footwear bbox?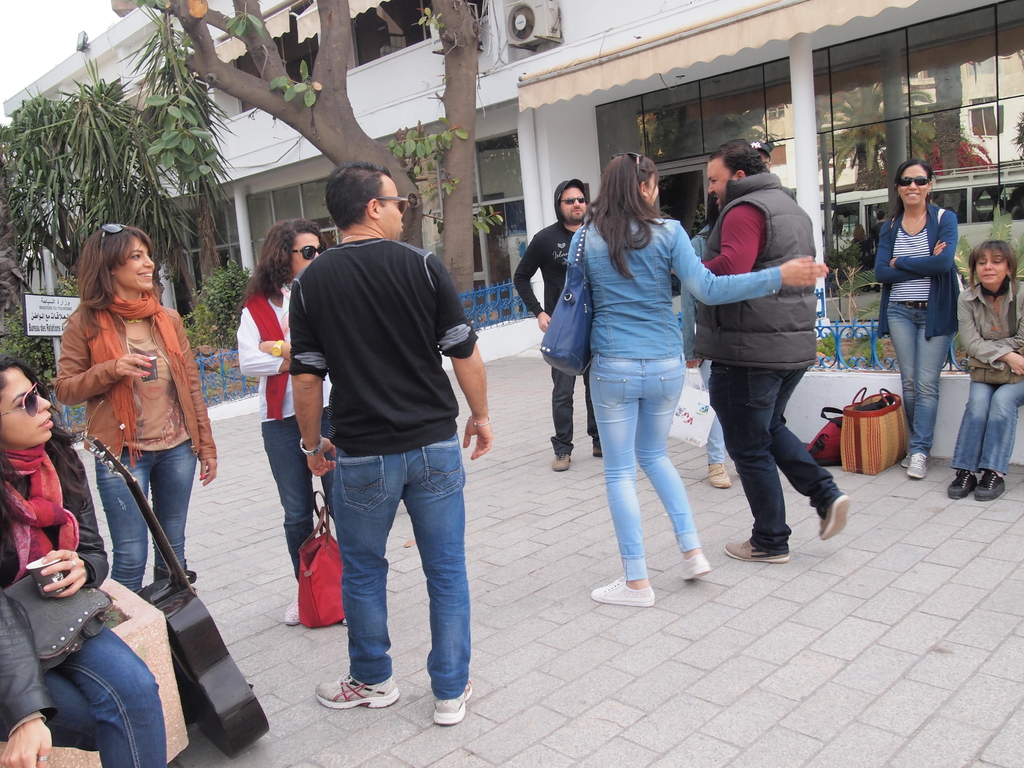
[817,486,844,540]
